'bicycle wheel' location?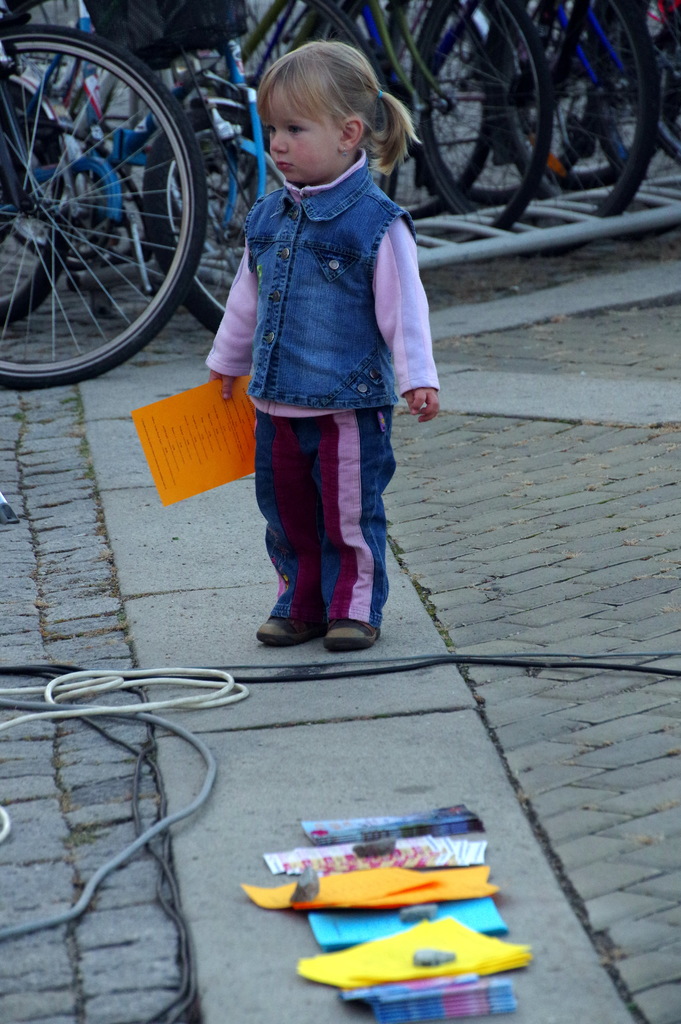
x1=386 y1=0 x2=491 y2=220
